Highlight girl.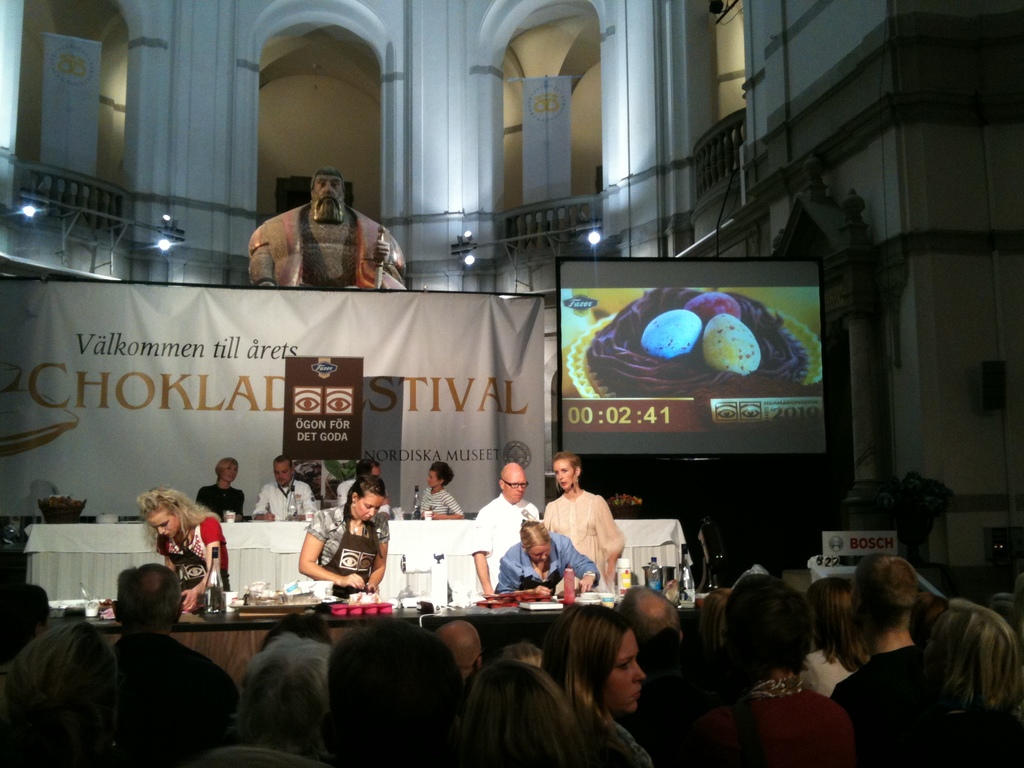
Highlighted region: x1=141, y1=488, x2=234, y2=610.
